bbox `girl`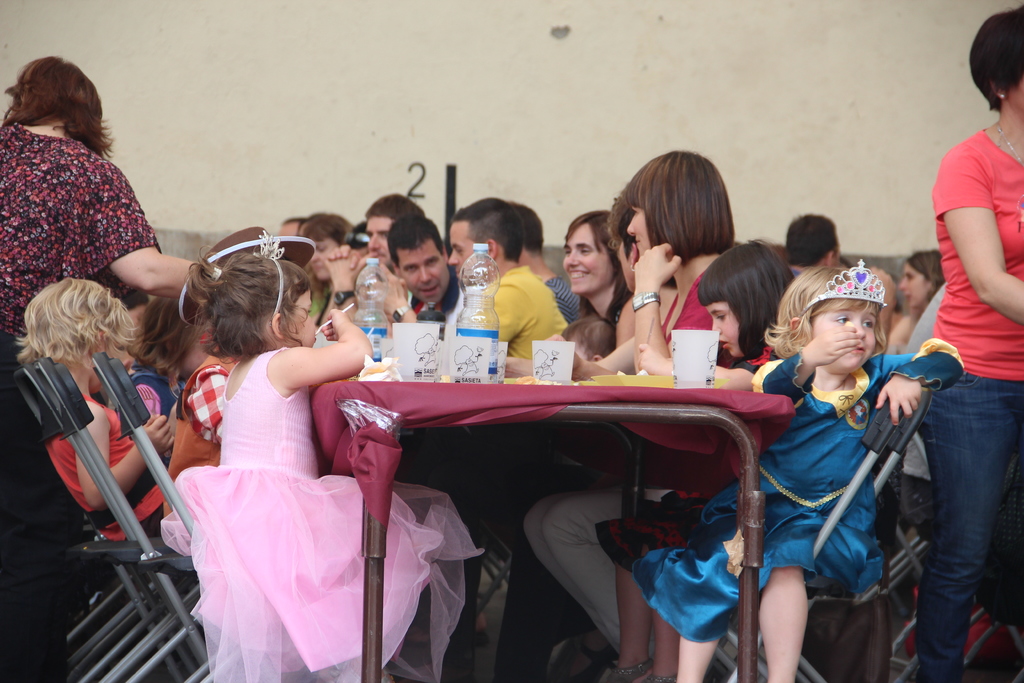
<box>595,241,795,682</box>
